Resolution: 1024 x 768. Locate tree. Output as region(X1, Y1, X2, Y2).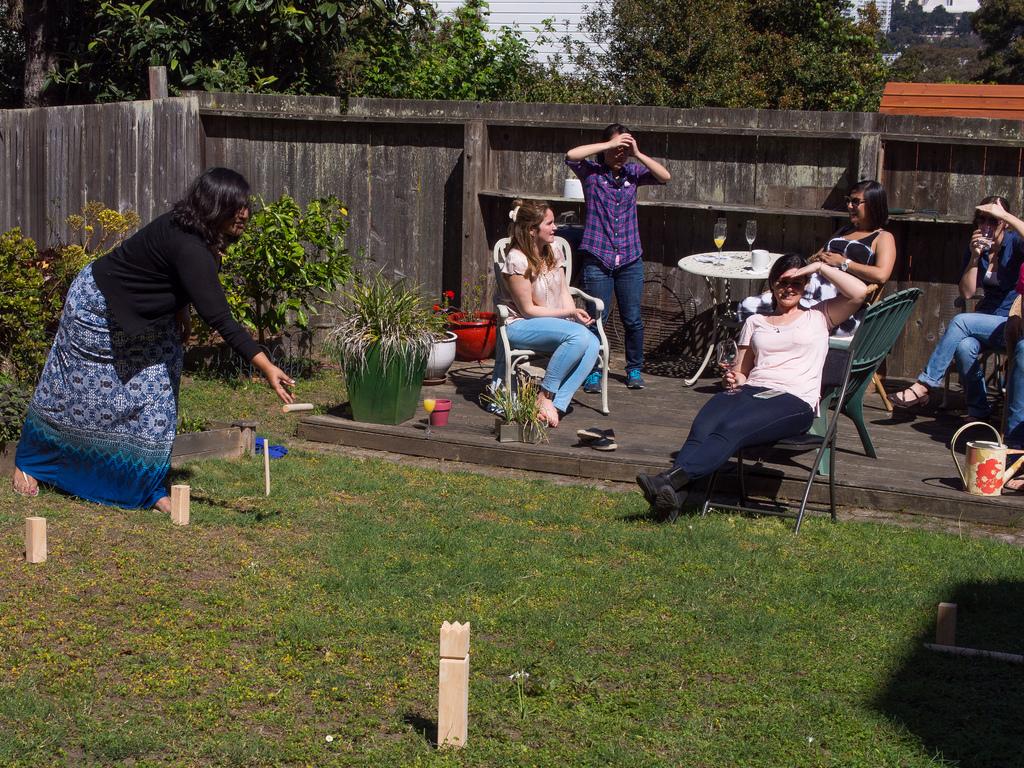
region(230, 163, 403, 371).
